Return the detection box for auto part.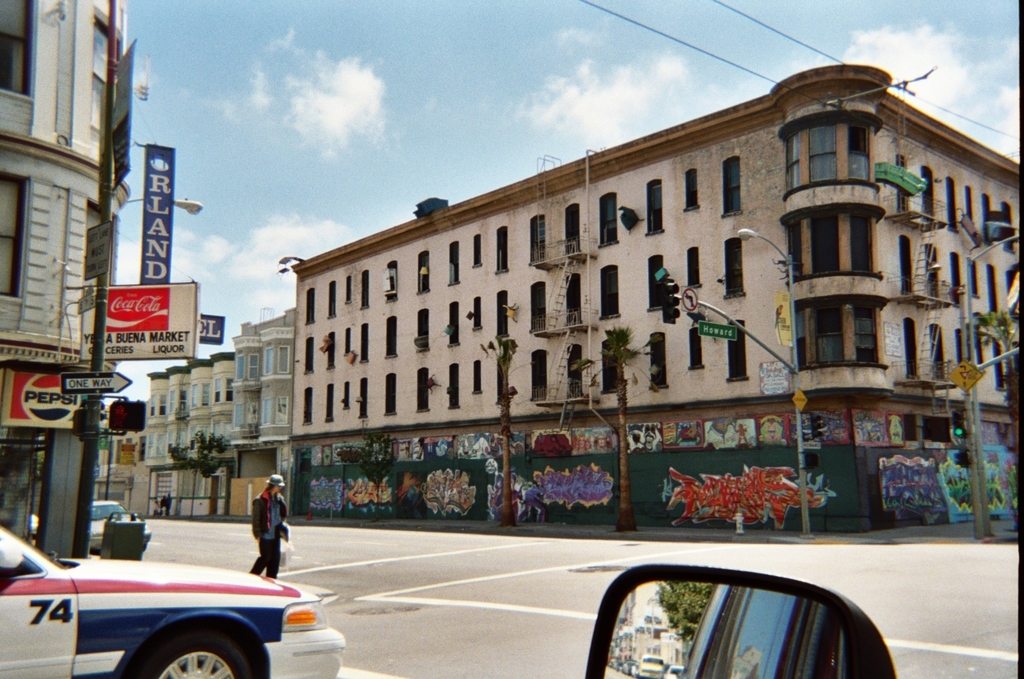
crop(580, 568, 900, 678).
